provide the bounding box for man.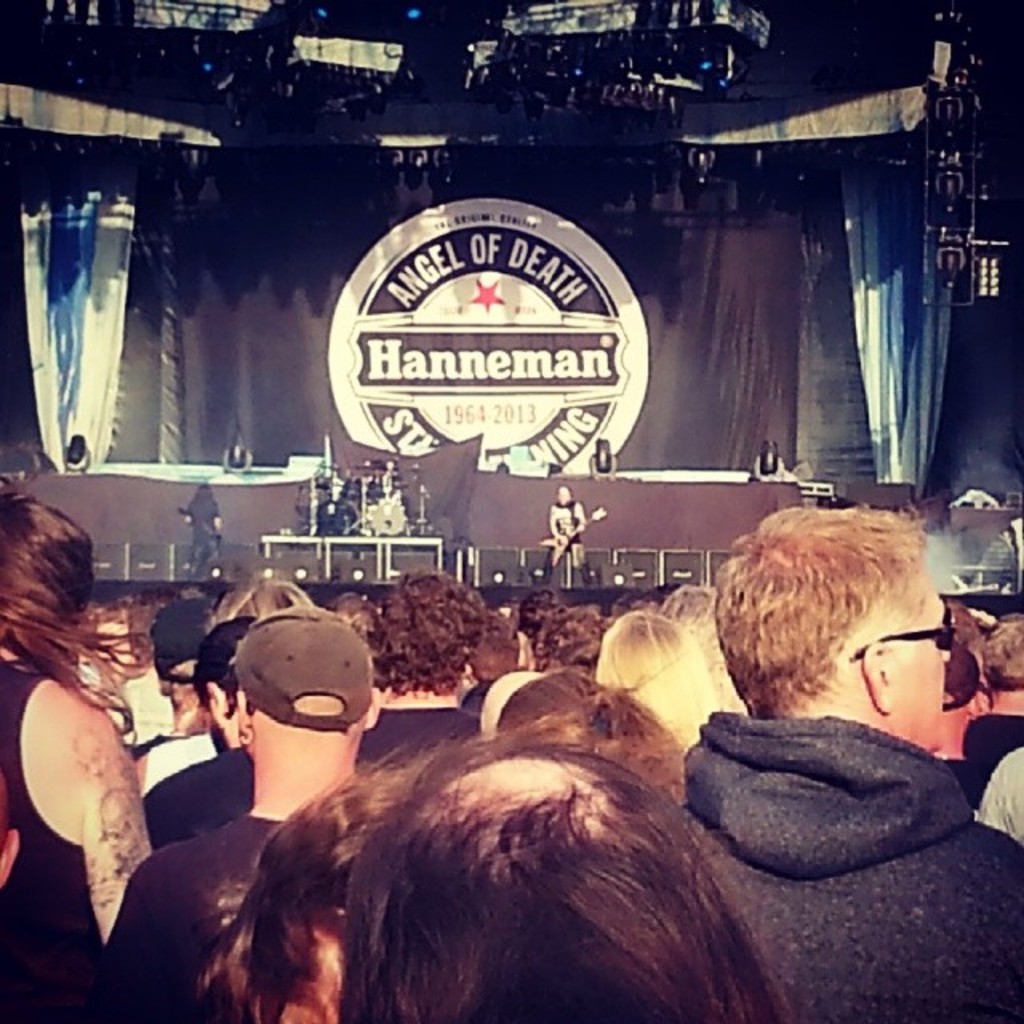
bbox(355, 571, 486, 763).
